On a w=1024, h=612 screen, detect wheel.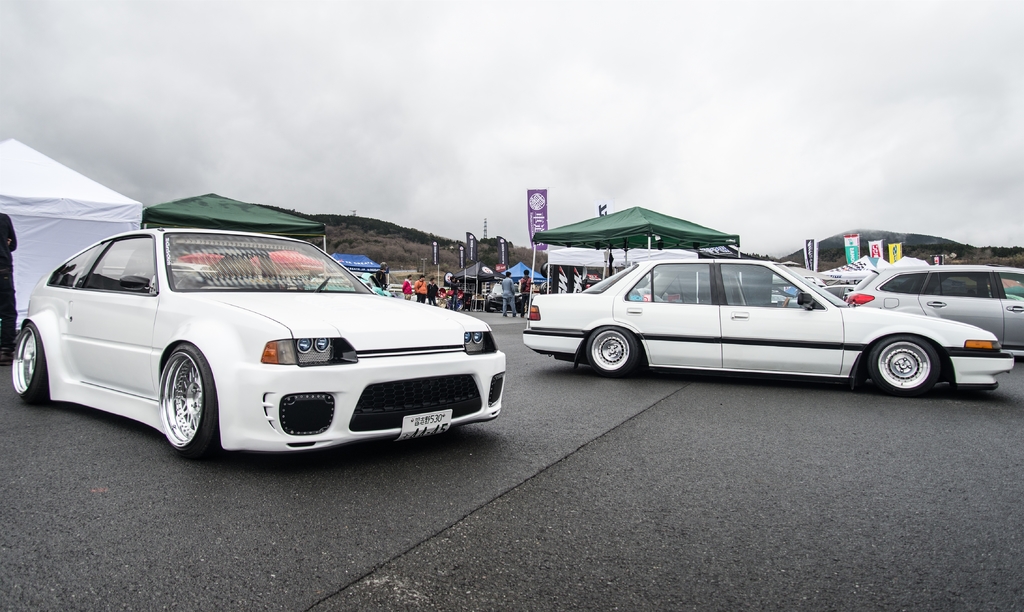
rect(540, 280, 552, 294).
